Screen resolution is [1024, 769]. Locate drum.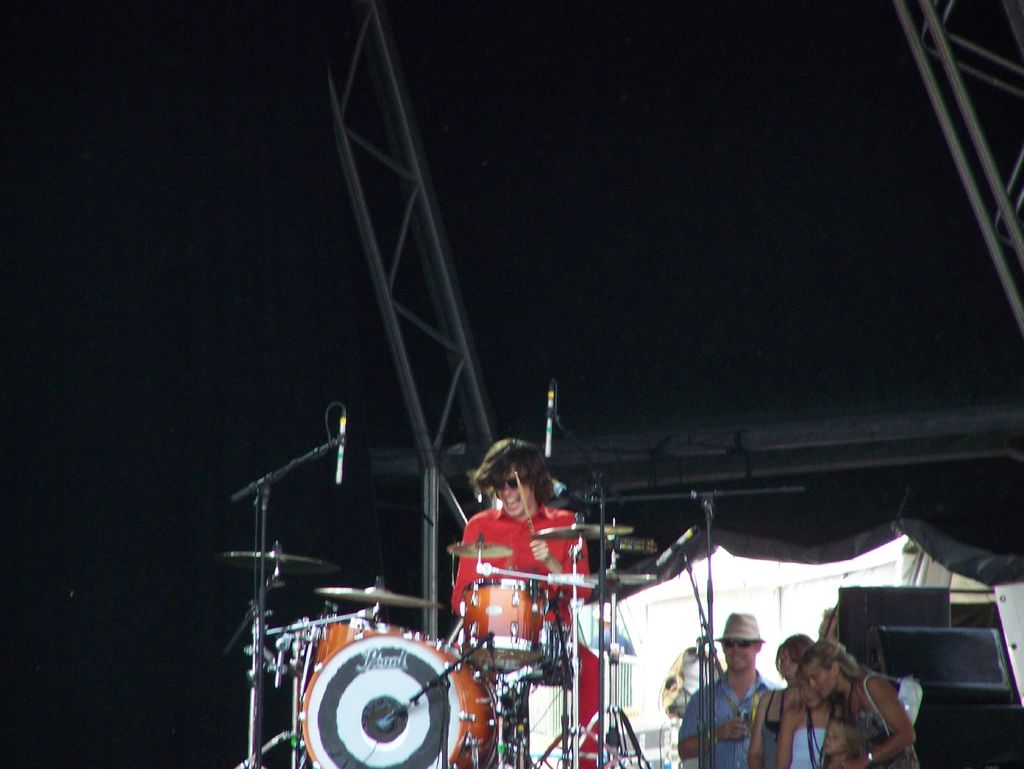
bbox(300, 615, 438, 693).
